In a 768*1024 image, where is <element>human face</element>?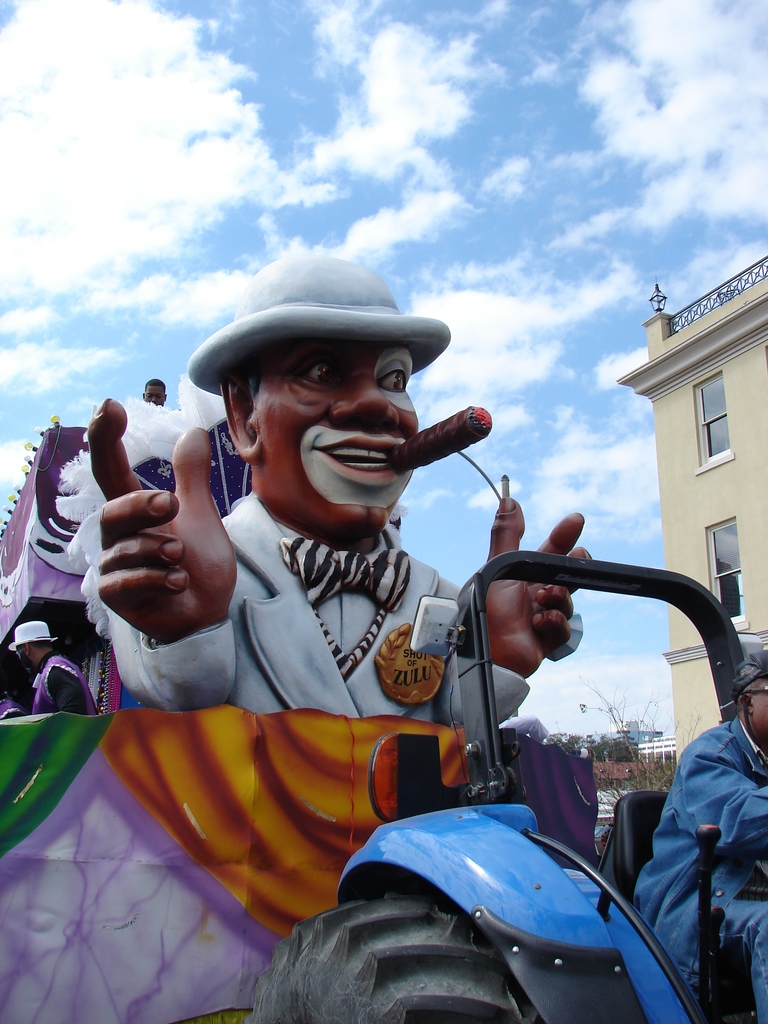
region(747, 679, 767, 737).
